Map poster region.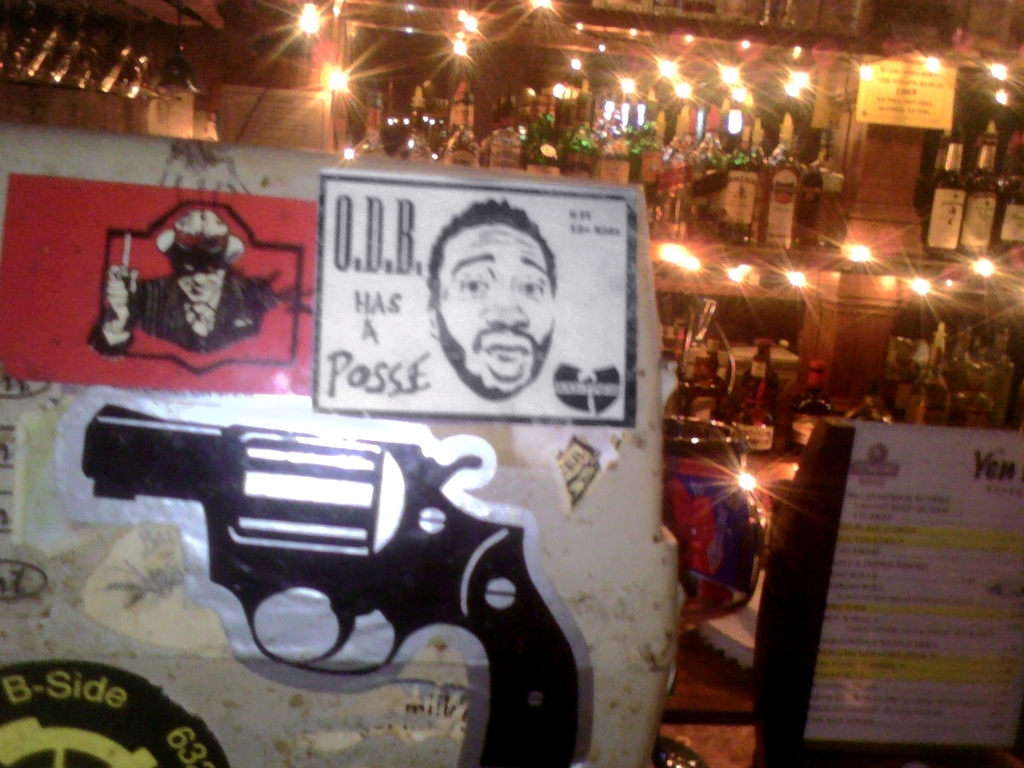
Mapped to <region>799, 407, 1021, 767</region>.
